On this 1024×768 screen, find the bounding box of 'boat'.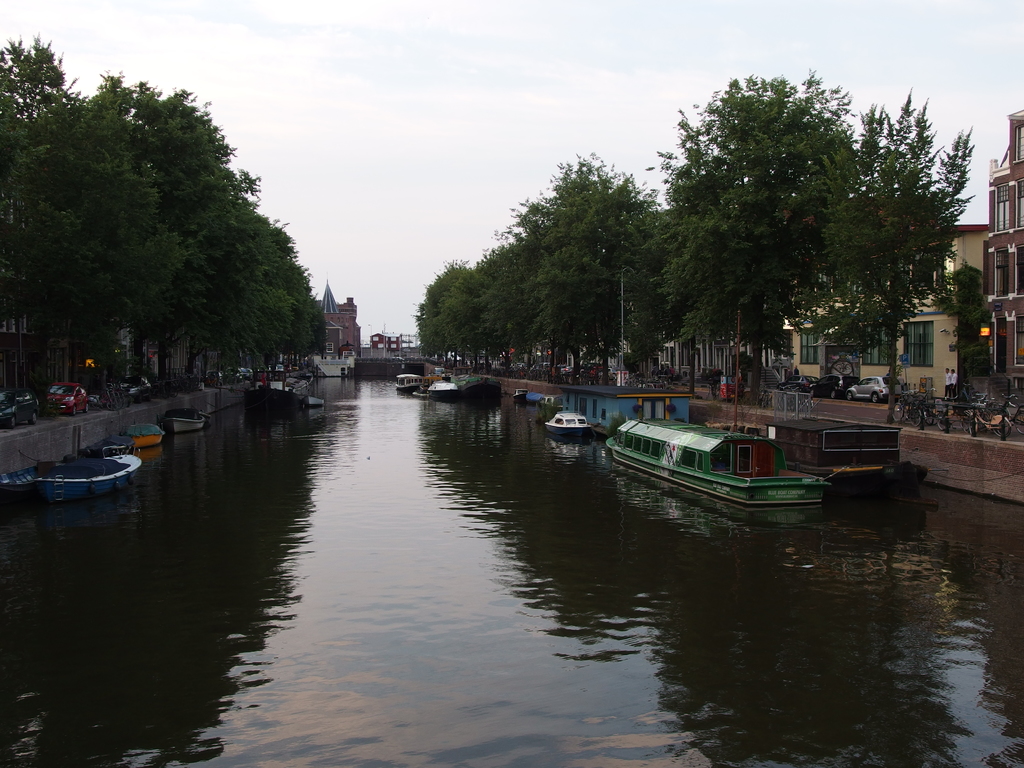
Bounding box: (x1=425, y1=379, x2=461, y2=400).
